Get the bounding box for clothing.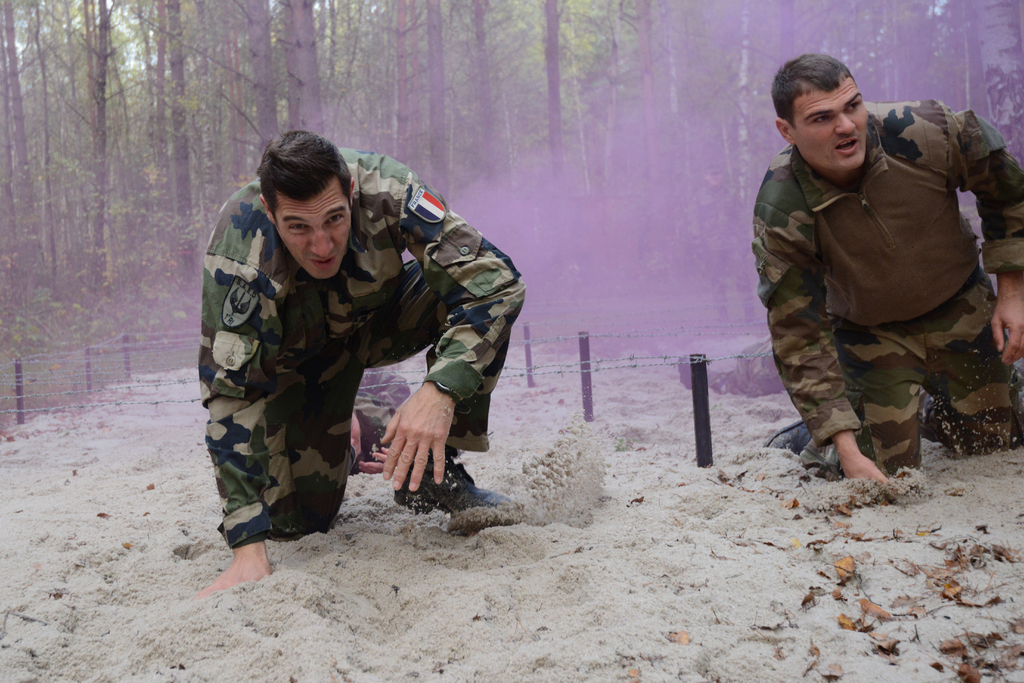
{"x1": 763, "y1": 59, "x2": 1023, "y2": 481}.
